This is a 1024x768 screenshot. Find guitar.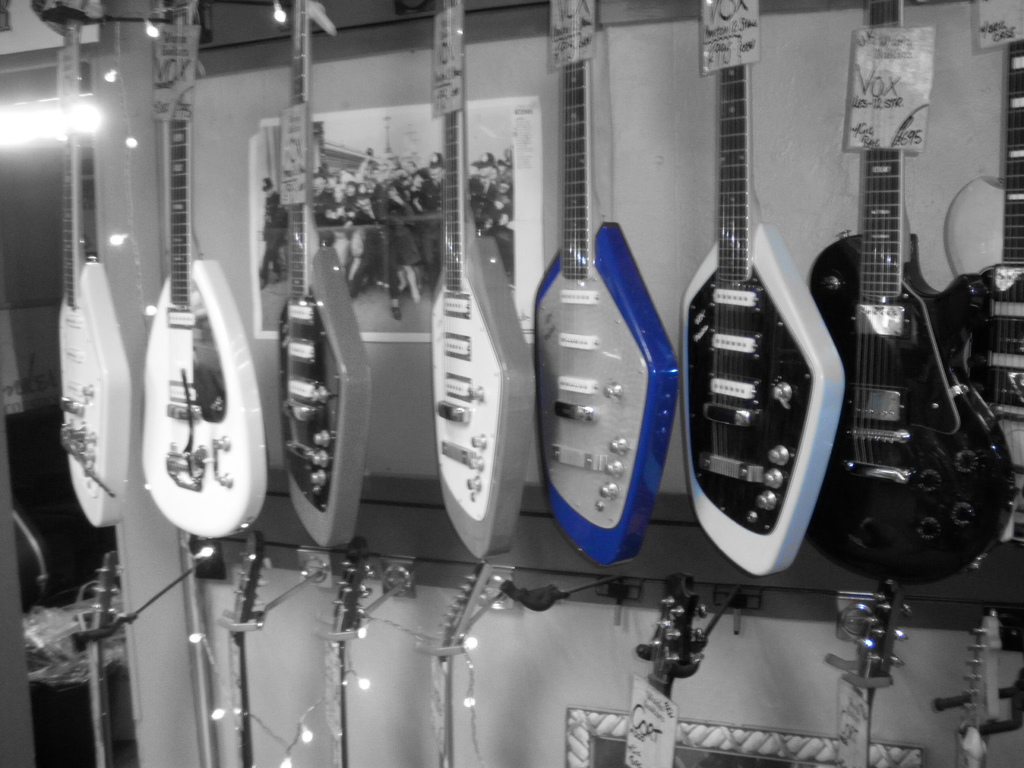
Bounding box: left=271, top=0, right=371, bottom=561.
